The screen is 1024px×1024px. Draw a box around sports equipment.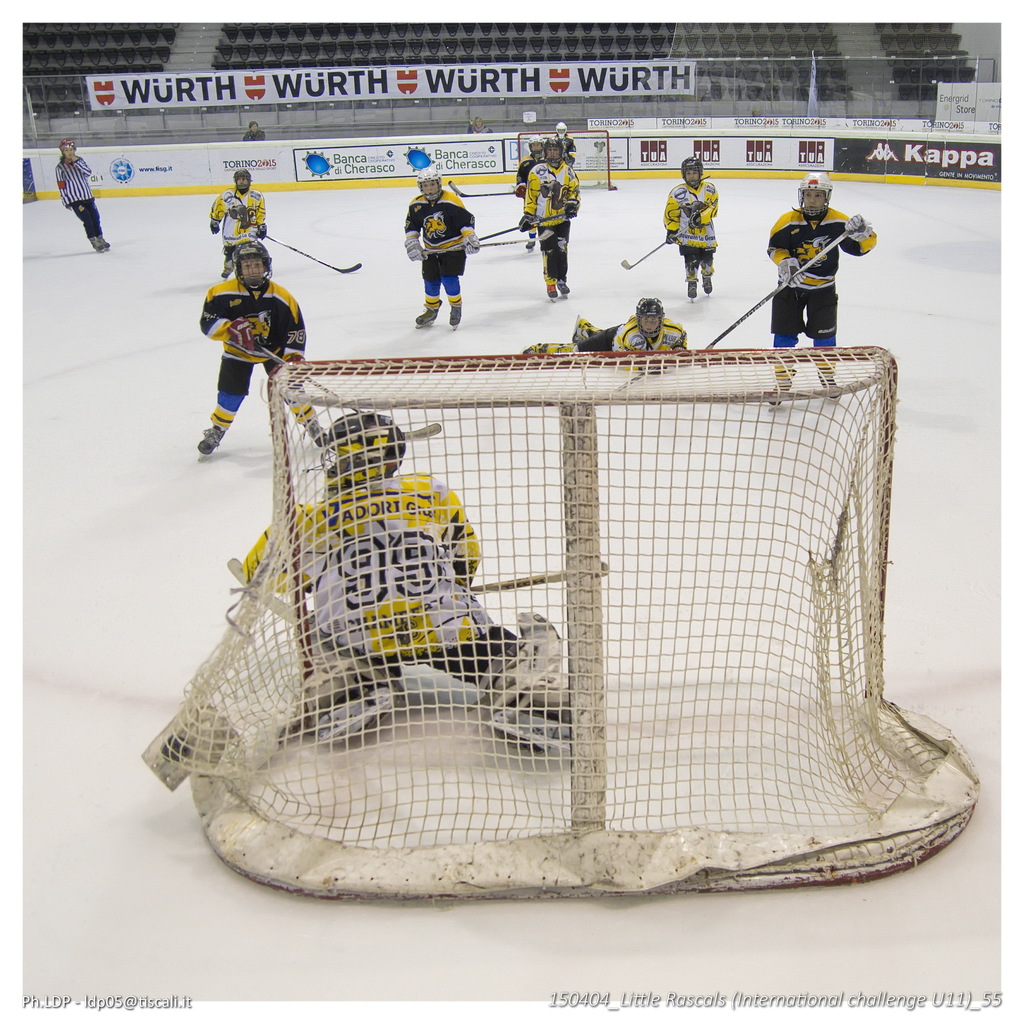
415 303 439 331.
